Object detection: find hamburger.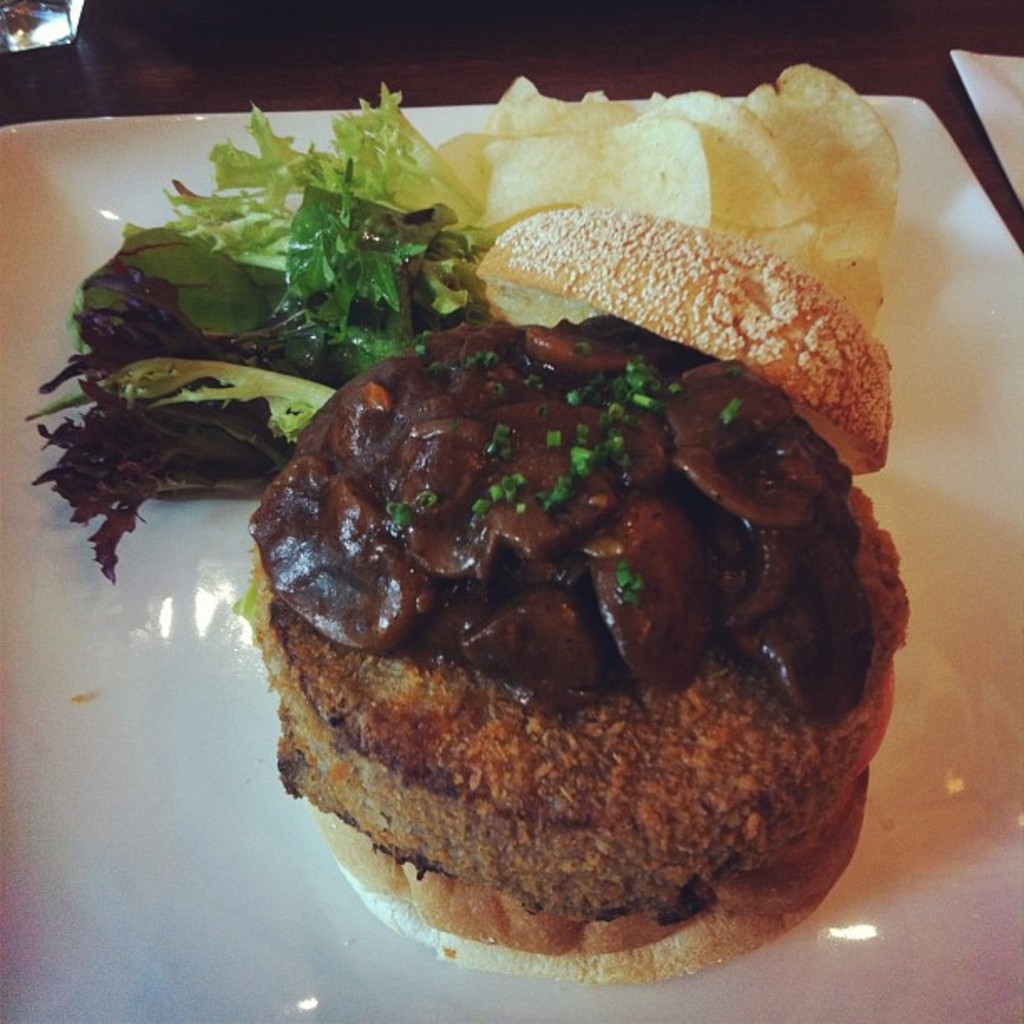
crop(229, 206, 915, 987).
